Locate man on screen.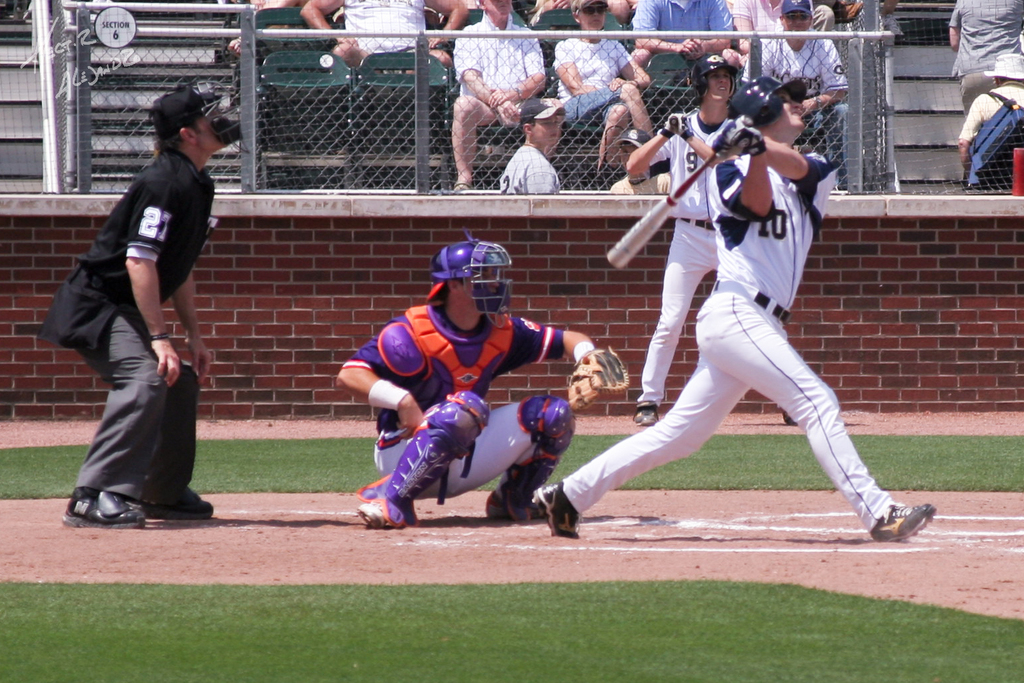
On screen at bbox(744, 0, 850, 189).
